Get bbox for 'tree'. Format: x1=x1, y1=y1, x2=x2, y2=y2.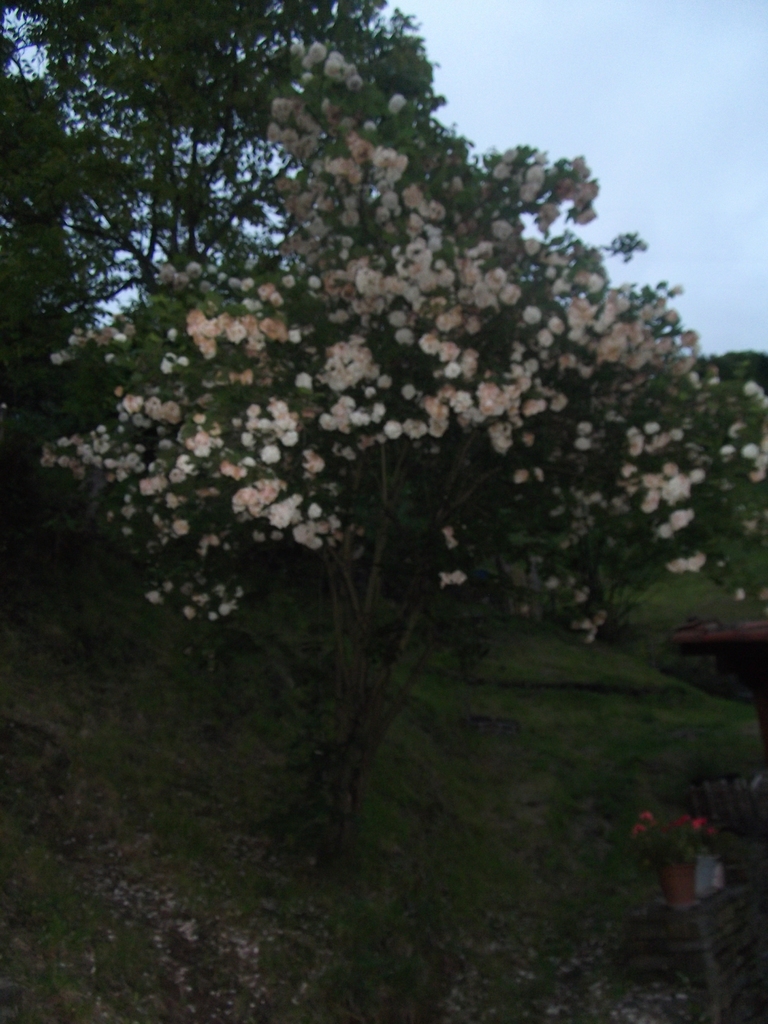
x1=17, y1=0, x2=712, y2=916.
